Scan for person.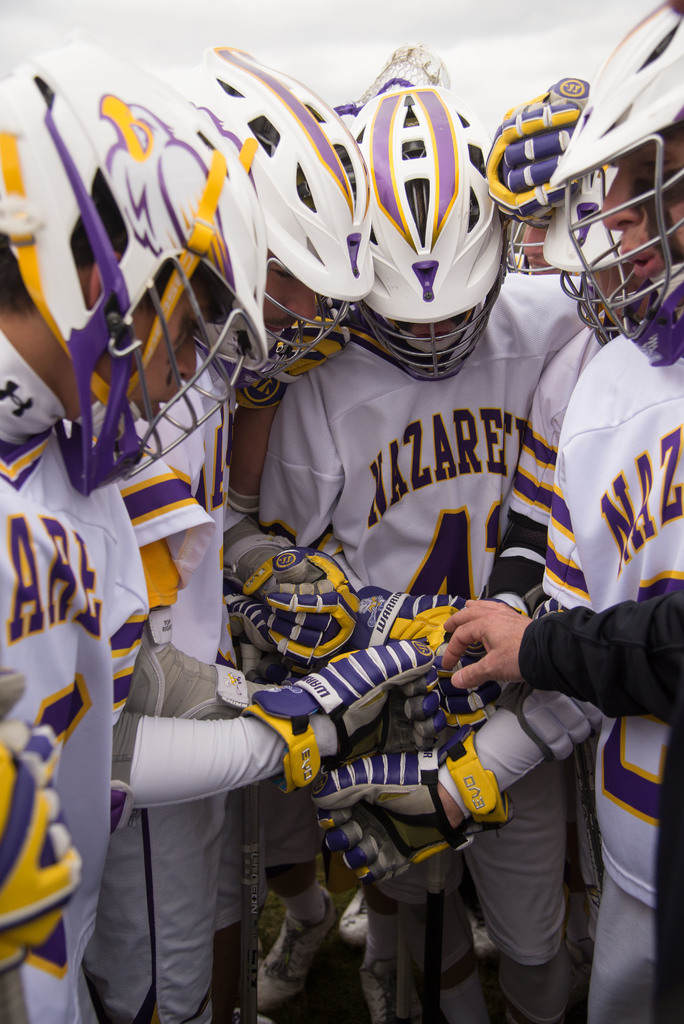
Scan result: select_region(73, 64, 373, 456).
